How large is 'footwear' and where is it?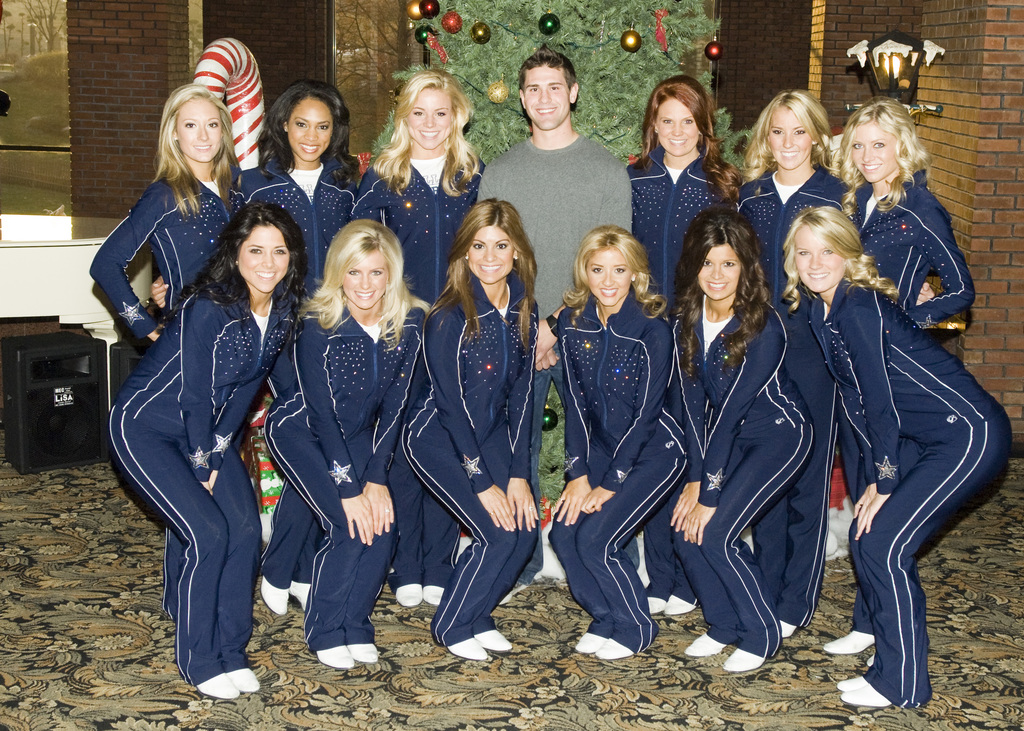
Bounding box: crop(476, 628, 513, 653).
